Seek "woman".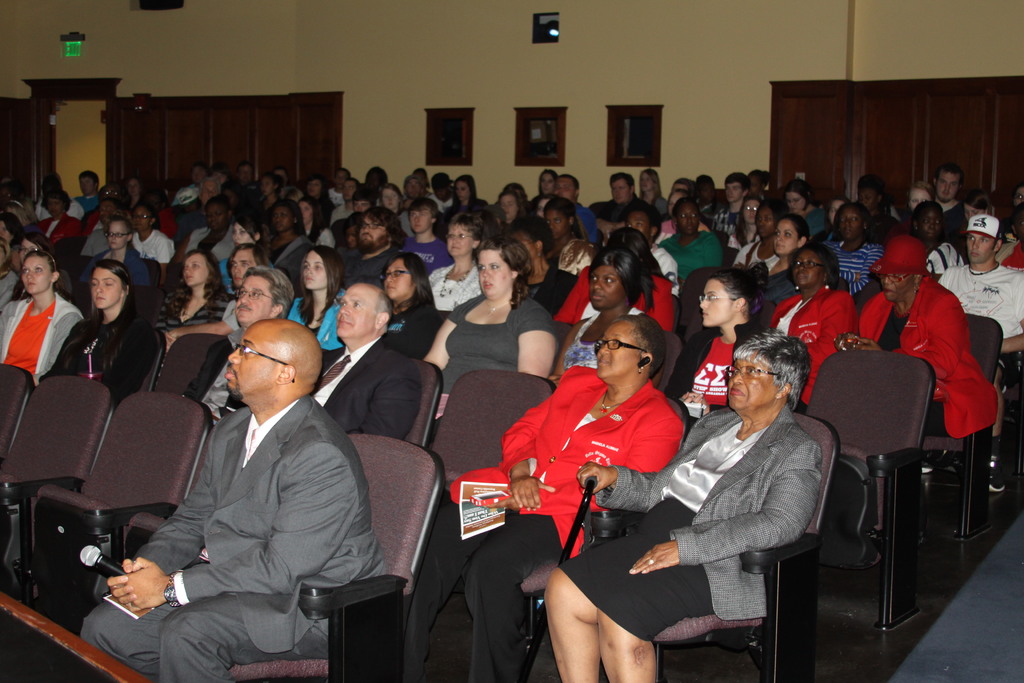
<box>906,178,935,217</box>.
